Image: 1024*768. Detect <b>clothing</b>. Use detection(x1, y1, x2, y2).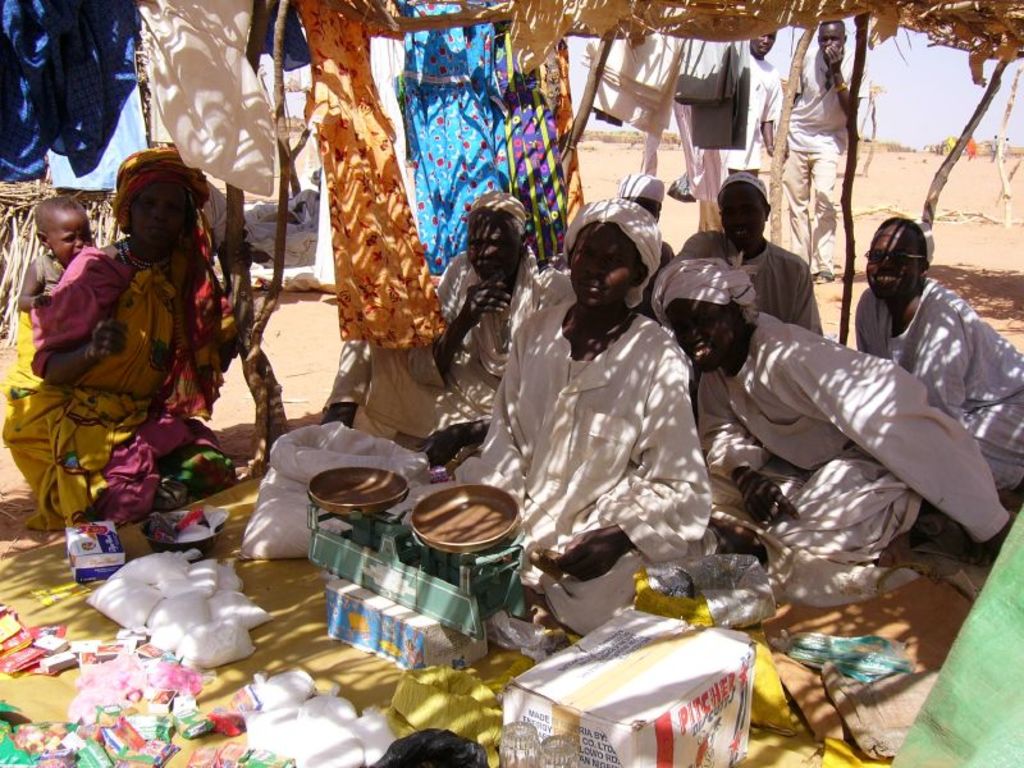
detection(847, 276, 1018, 498).
